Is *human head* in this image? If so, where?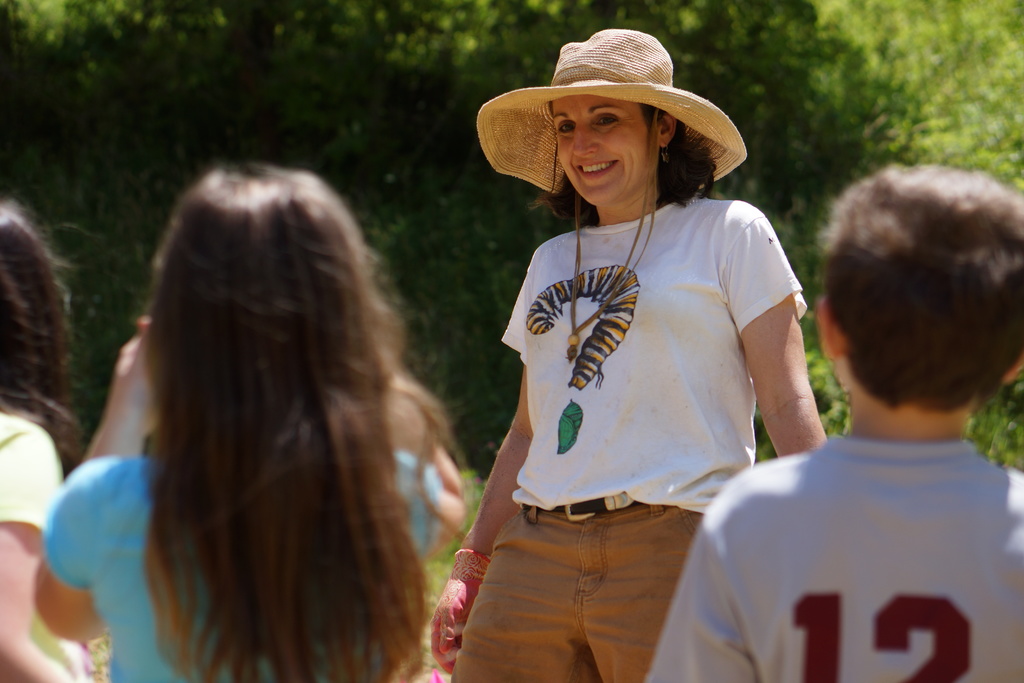
Yes, at <box>826,149,1023,457</box>.
